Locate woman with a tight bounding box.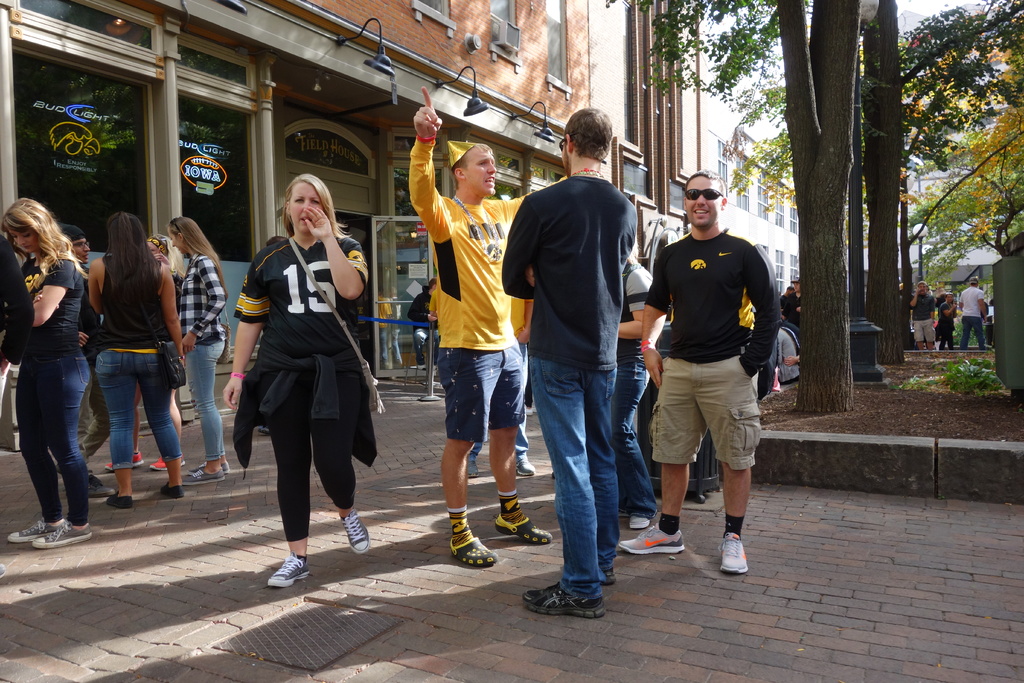
BBox(172, 215, 234, 486).
